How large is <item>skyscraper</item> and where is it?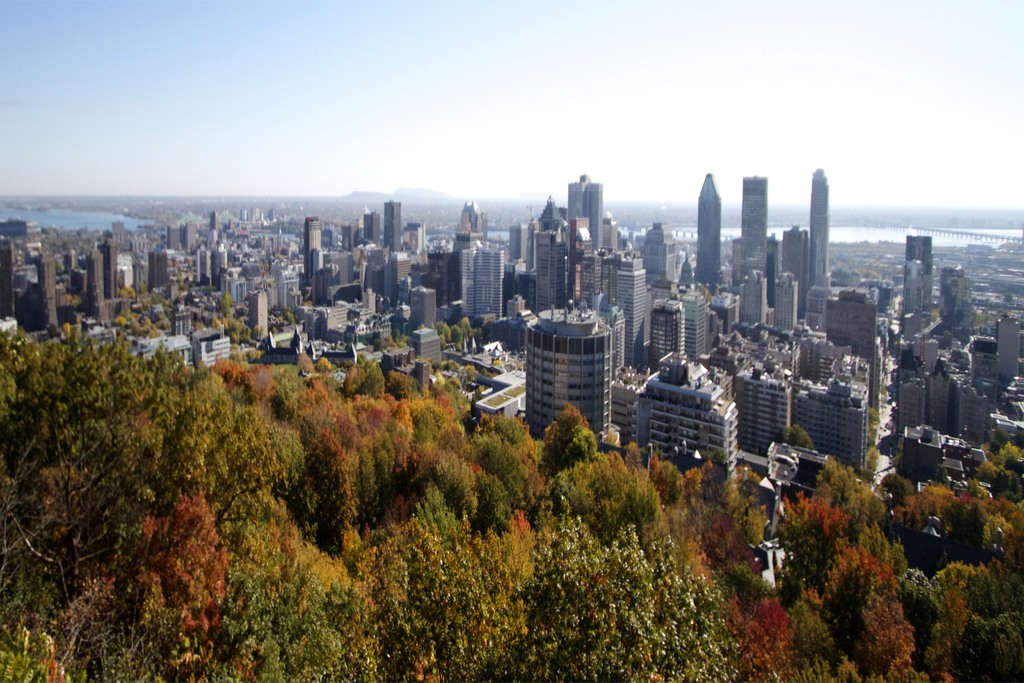
Bounding box: (x1=802, y1=161, x2=835, y2=288).
